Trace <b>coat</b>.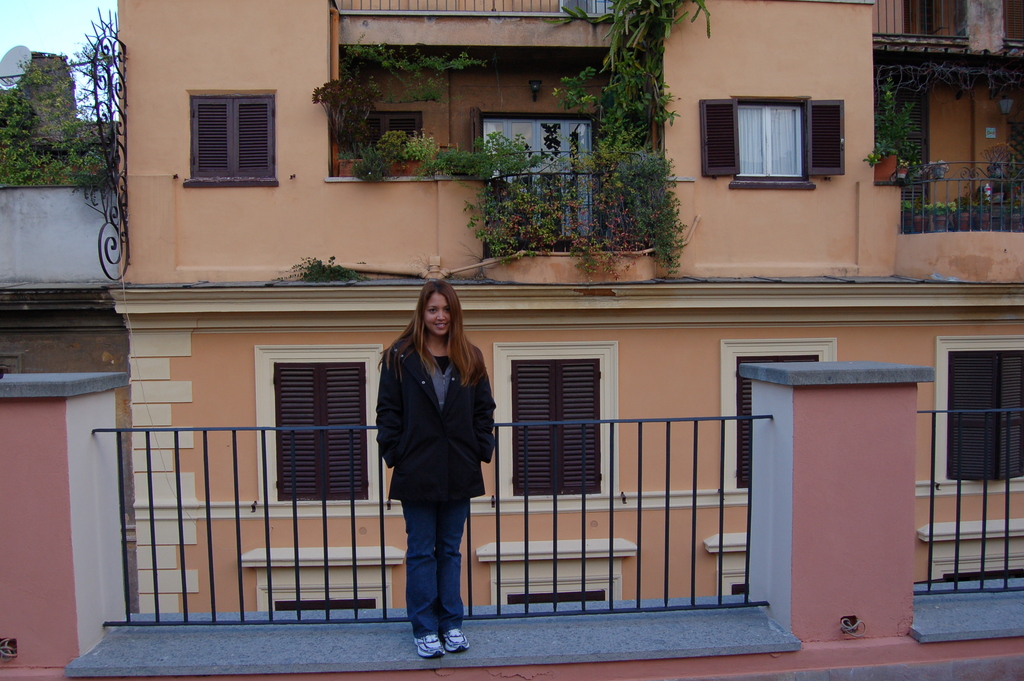
Traced to <region>369, 313, 493, 566</region>.
